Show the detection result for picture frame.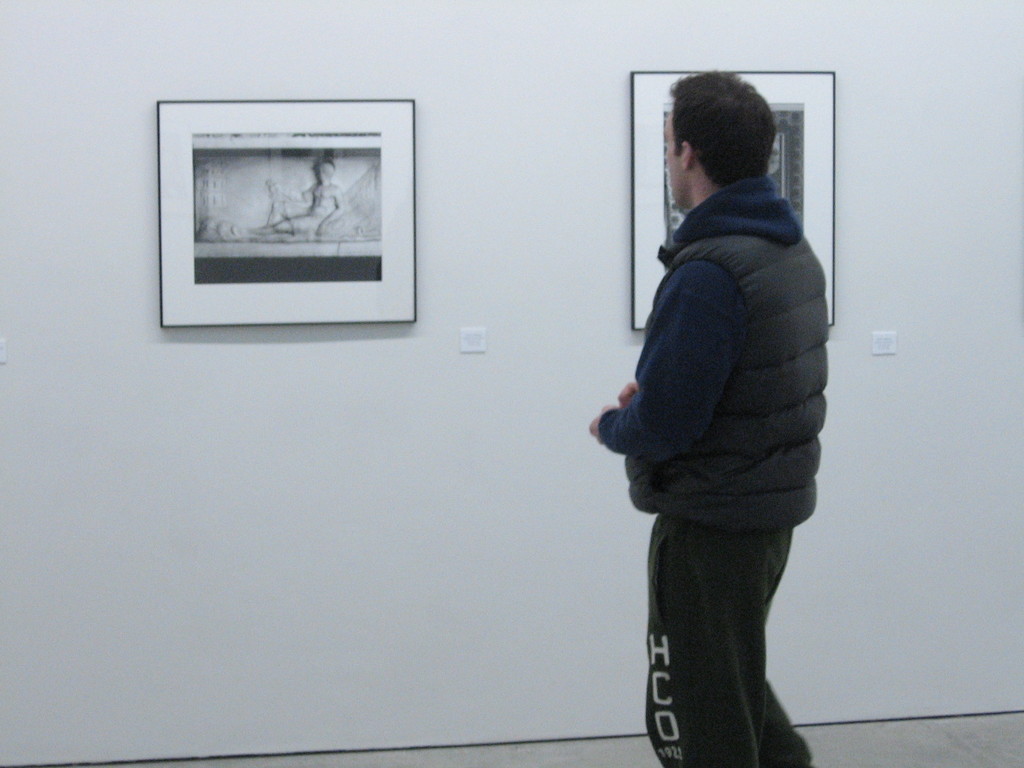
[x1=157, y1=97, x2=413, y2=324].
